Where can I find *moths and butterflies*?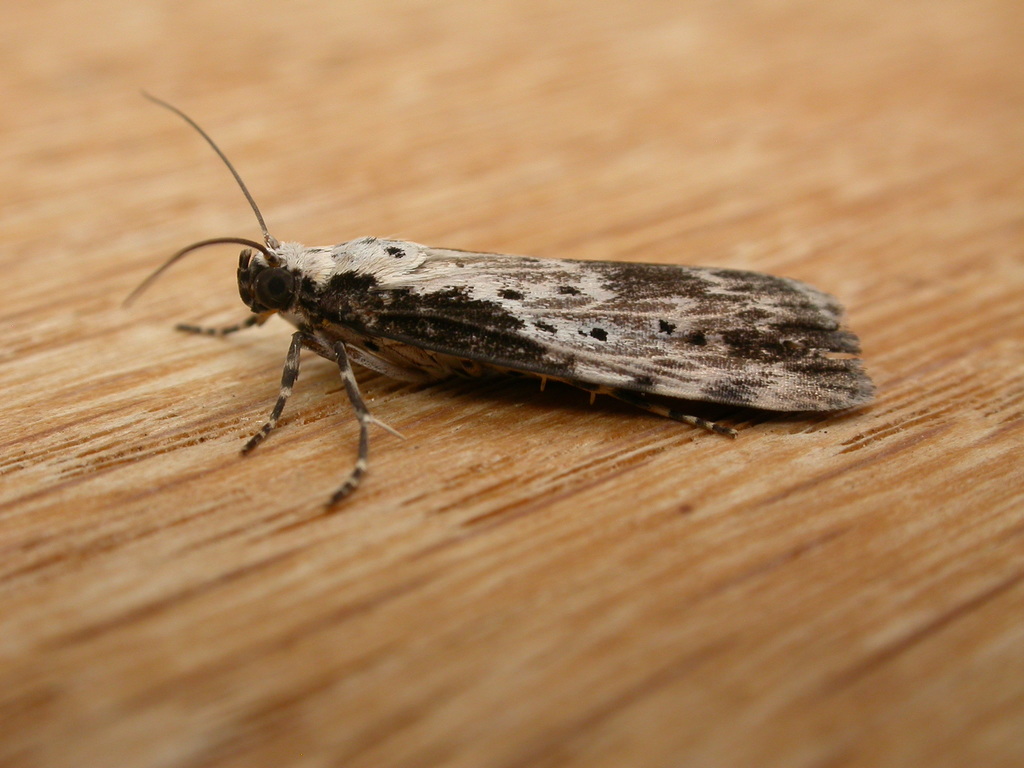
You can find it at <bbox>118, 85, 890, 516</bbox>.
